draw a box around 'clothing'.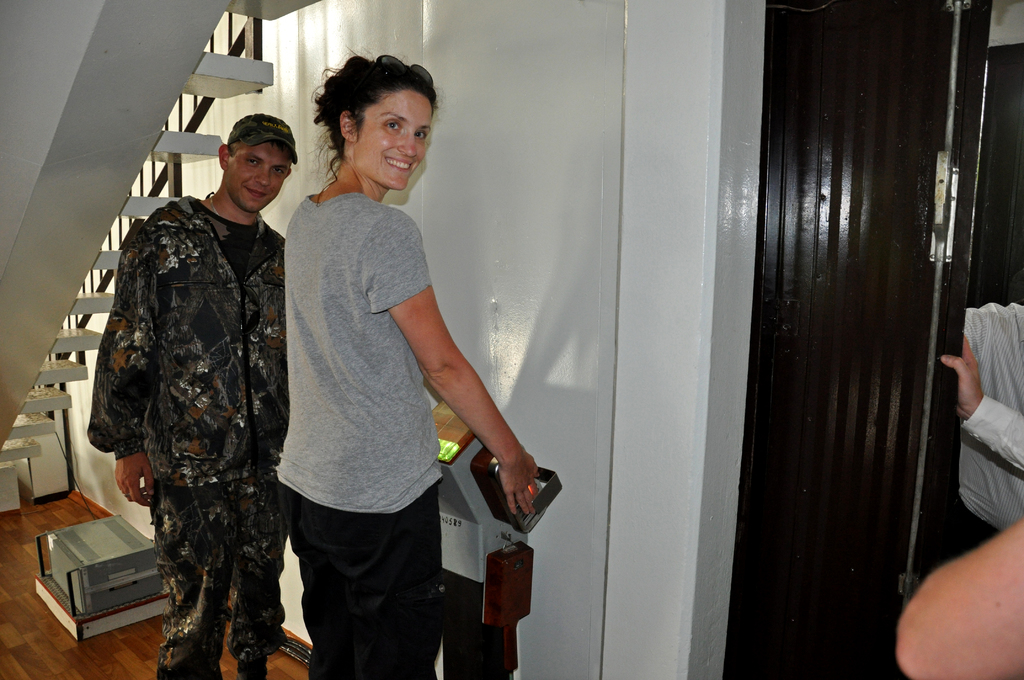
85:138:301:663.
